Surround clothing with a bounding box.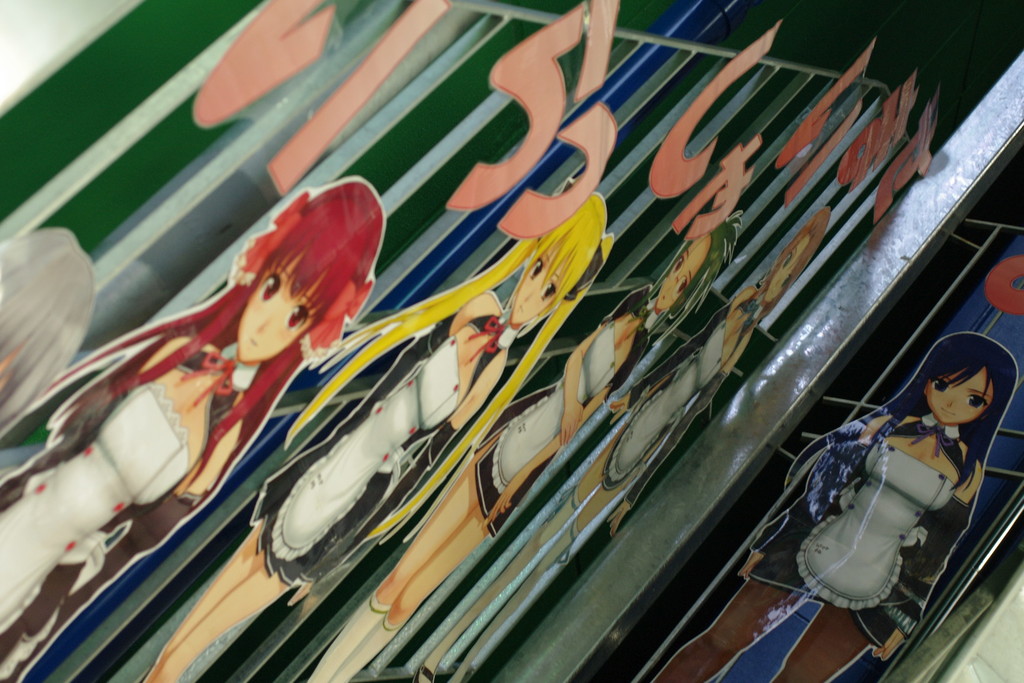
region(0, 331, 249, 682).
